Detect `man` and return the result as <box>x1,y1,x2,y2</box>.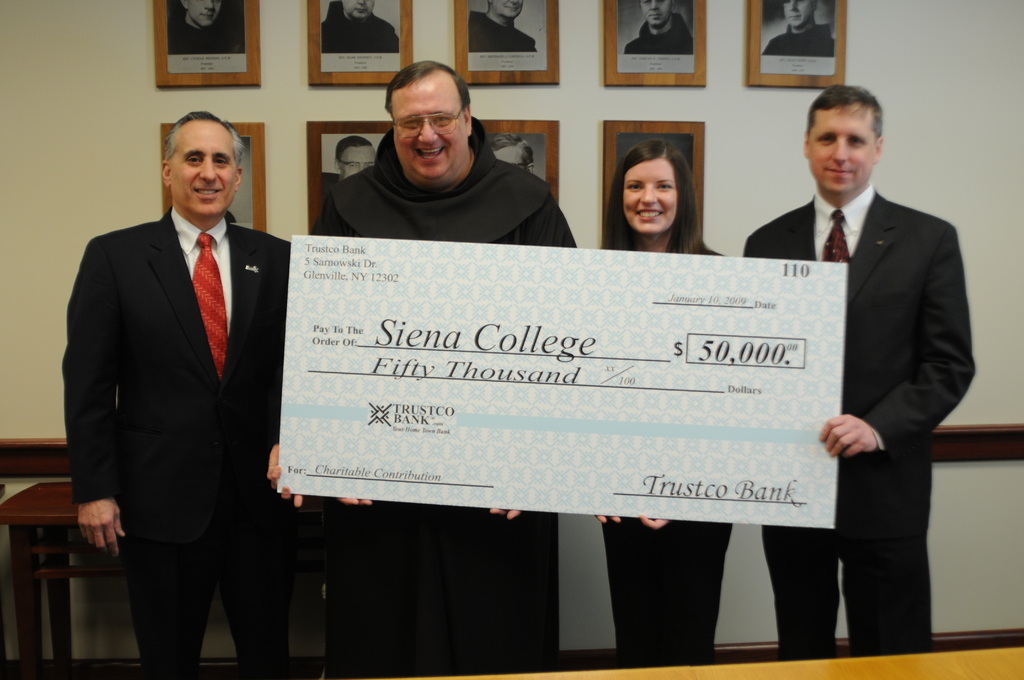
<box>268,61,582,679</box>.
